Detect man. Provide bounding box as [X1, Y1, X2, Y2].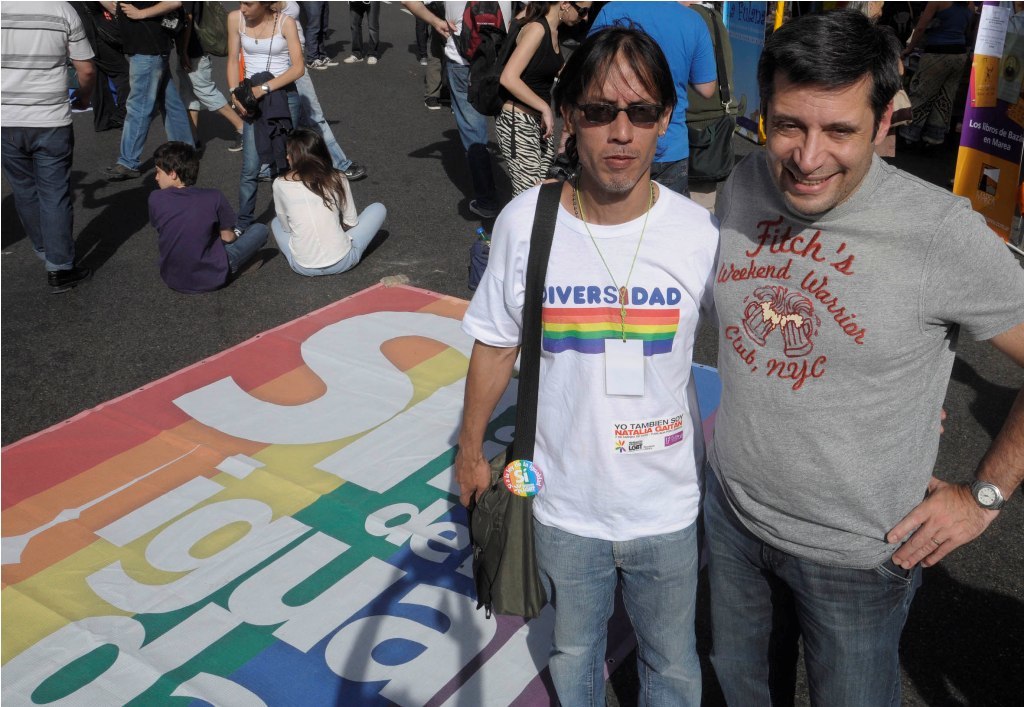
[146, 138, 270, 292].
